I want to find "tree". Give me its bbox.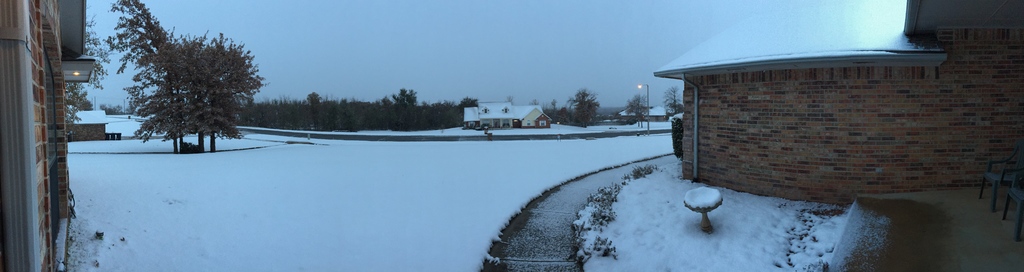
(625,91,652,128).
